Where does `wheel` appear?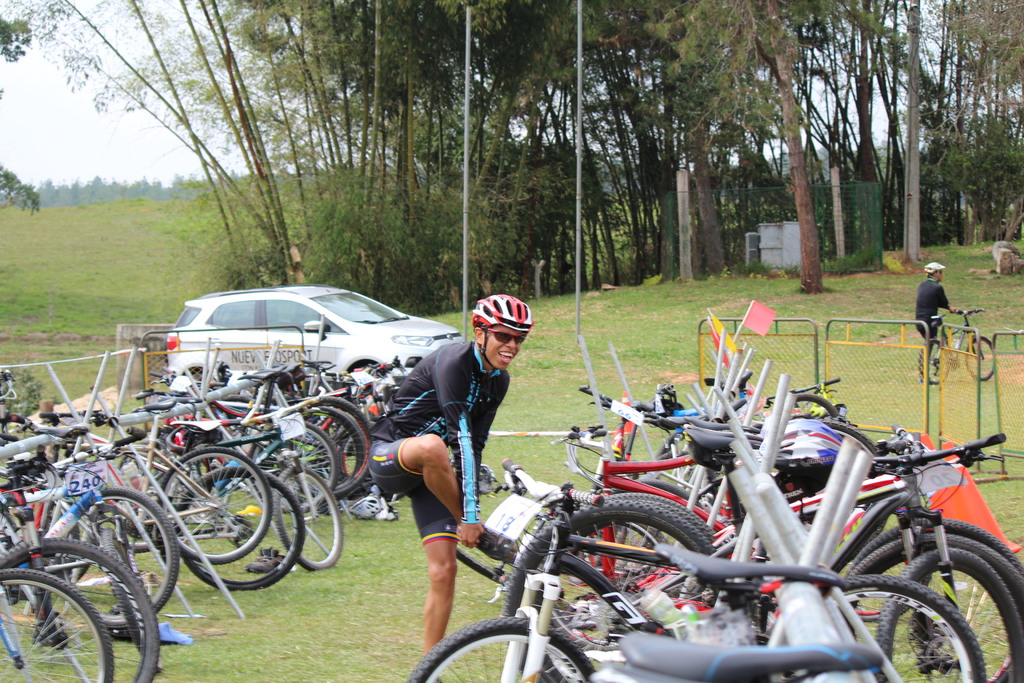
Appears at left=169, top=473, right=307, bottom=587.
